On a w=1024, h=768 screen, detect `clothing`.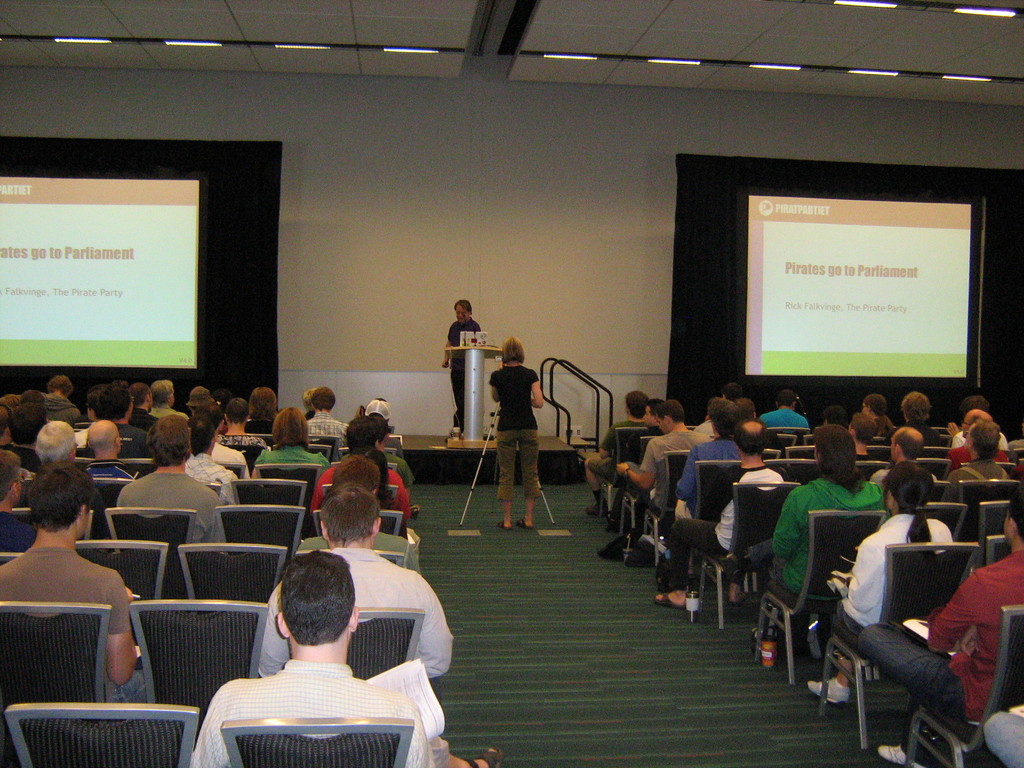
<box>583,420,636,479</box>.
